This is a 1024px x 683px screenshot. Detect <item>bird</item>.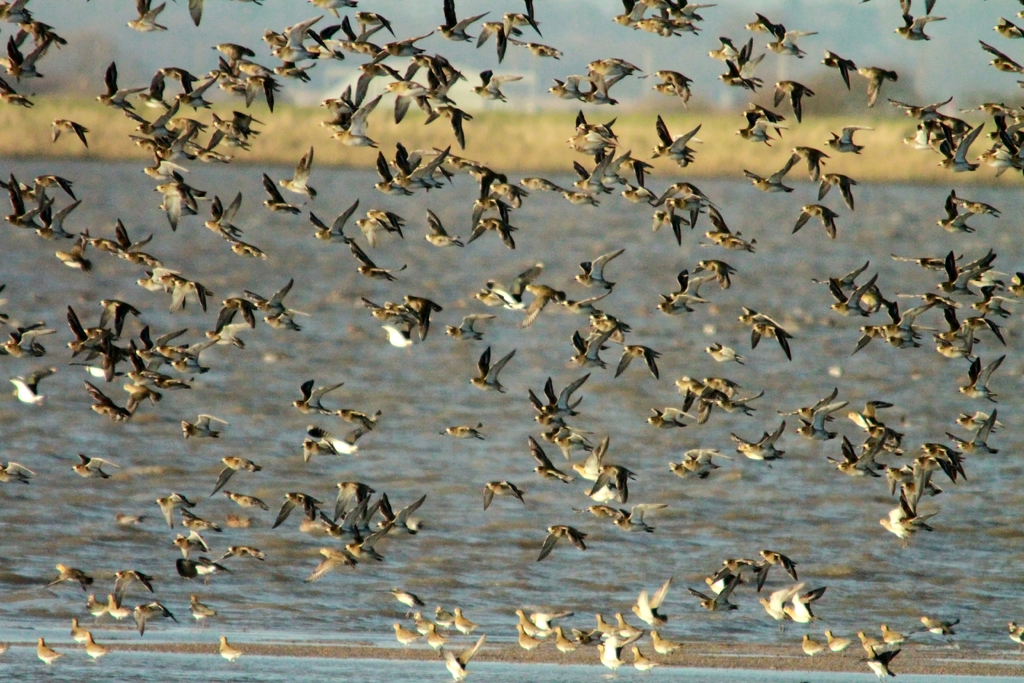
[x1=611, y1=4, x2=657, y2=33].
